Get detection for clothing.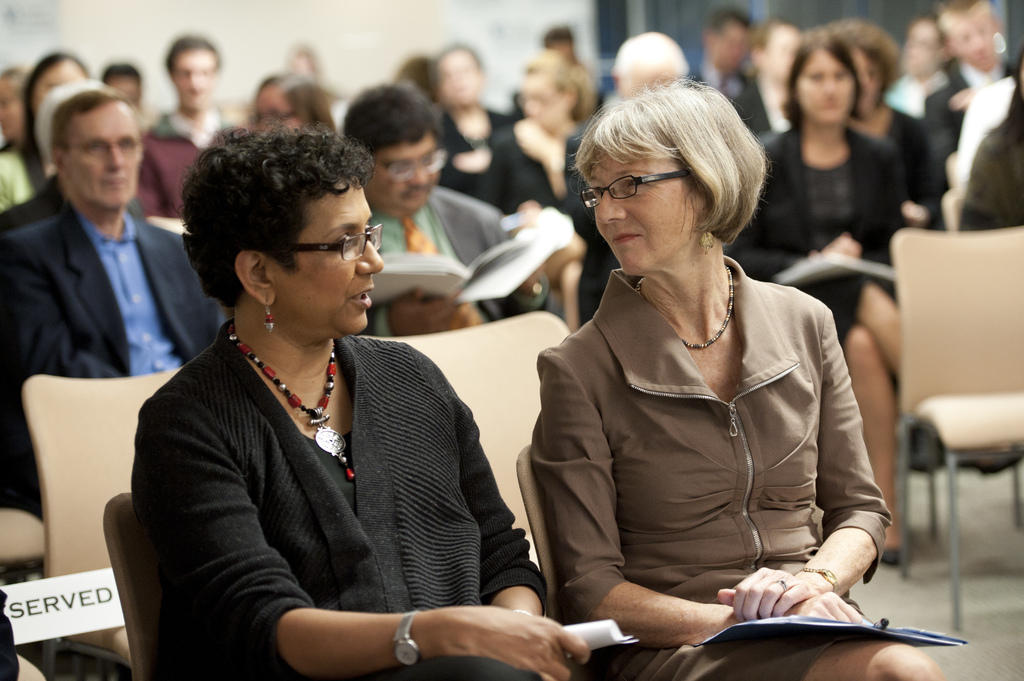
Detection: (left=527, top=217, right=888, bottom=655).
